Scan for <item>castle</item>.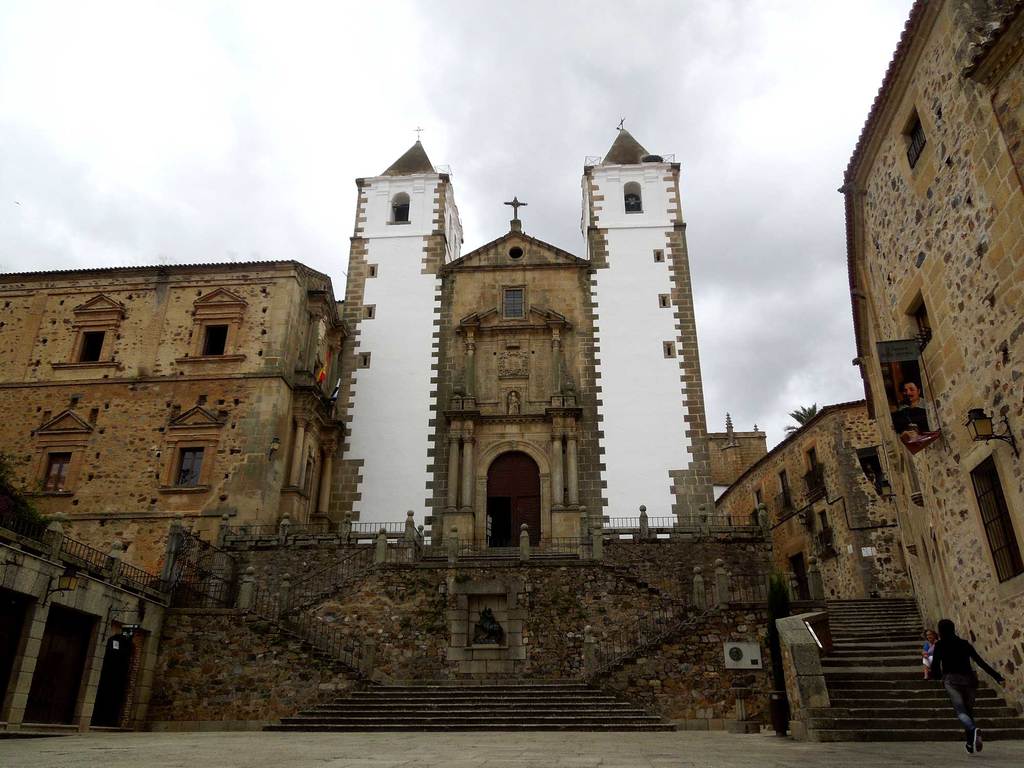
Scan result: [0,68,994,741].
